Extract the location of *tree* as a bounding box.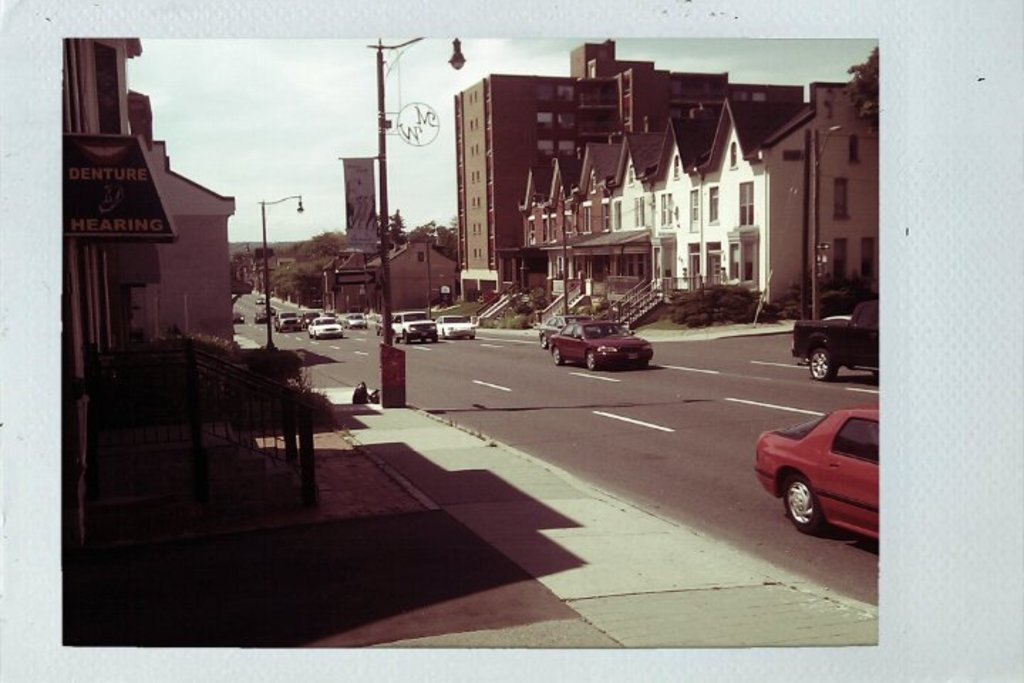
{"left": 841, "top": 46, "right": 879, "bottom": 137}.
